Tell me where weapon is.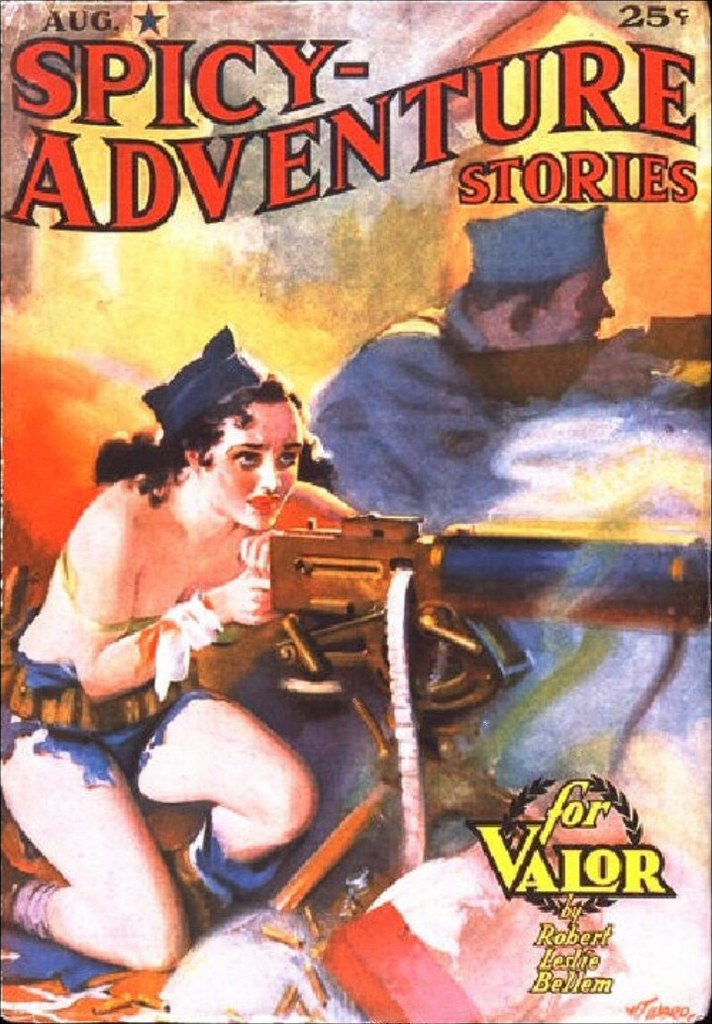
weapon is at (461, 306, 711, 413).
